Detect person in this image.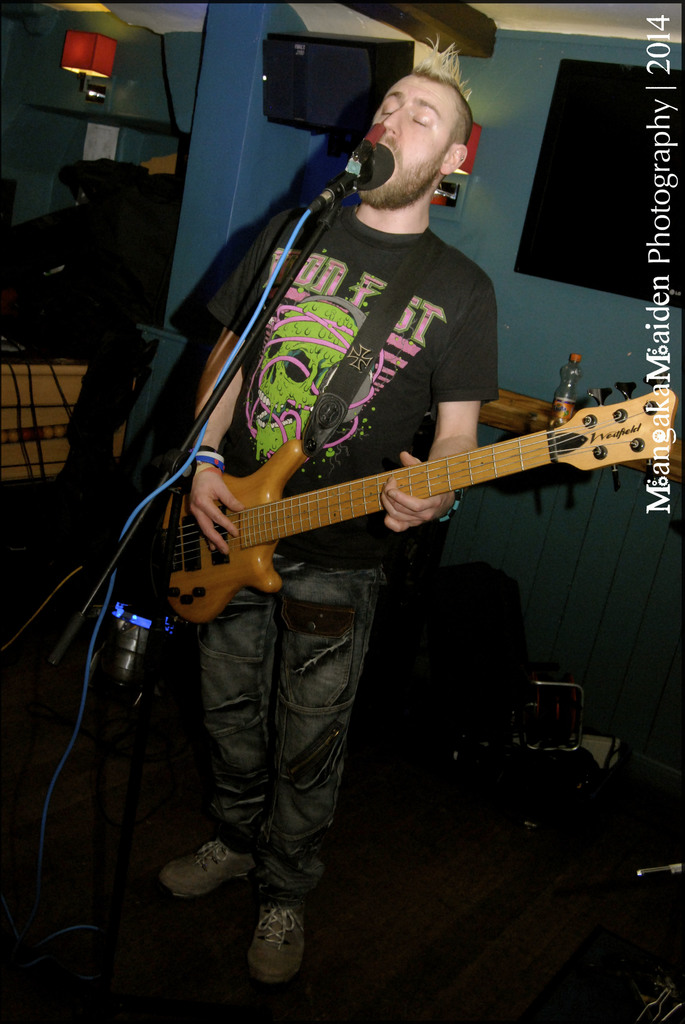
Detection: rect(141, 38, 514, 986).
